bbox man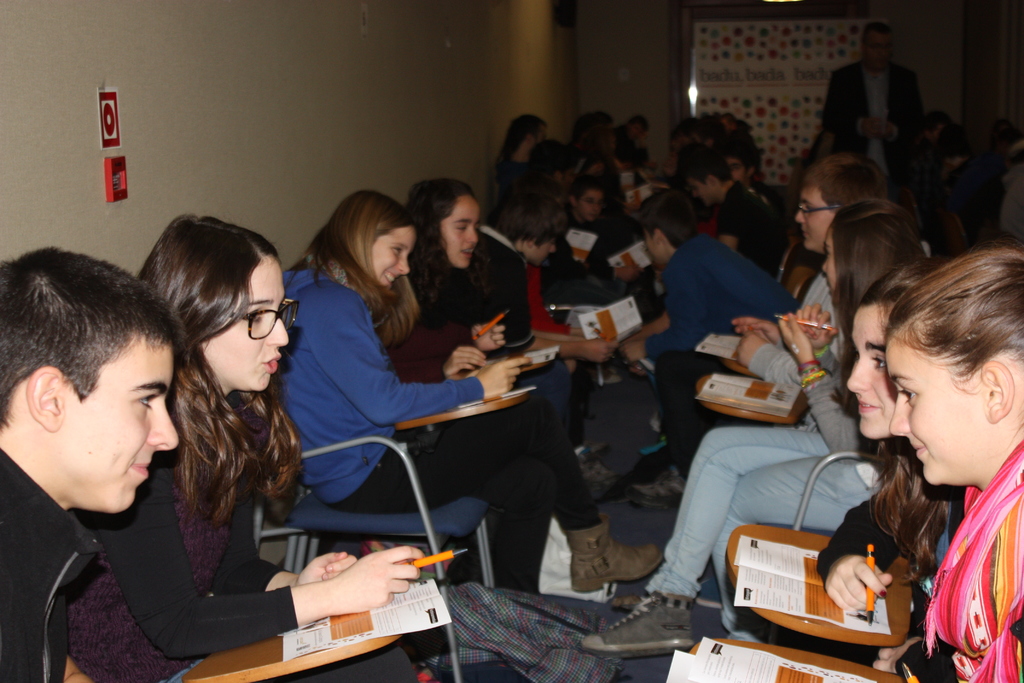
[x1=822, y1=20, x2=920, y2=199]
